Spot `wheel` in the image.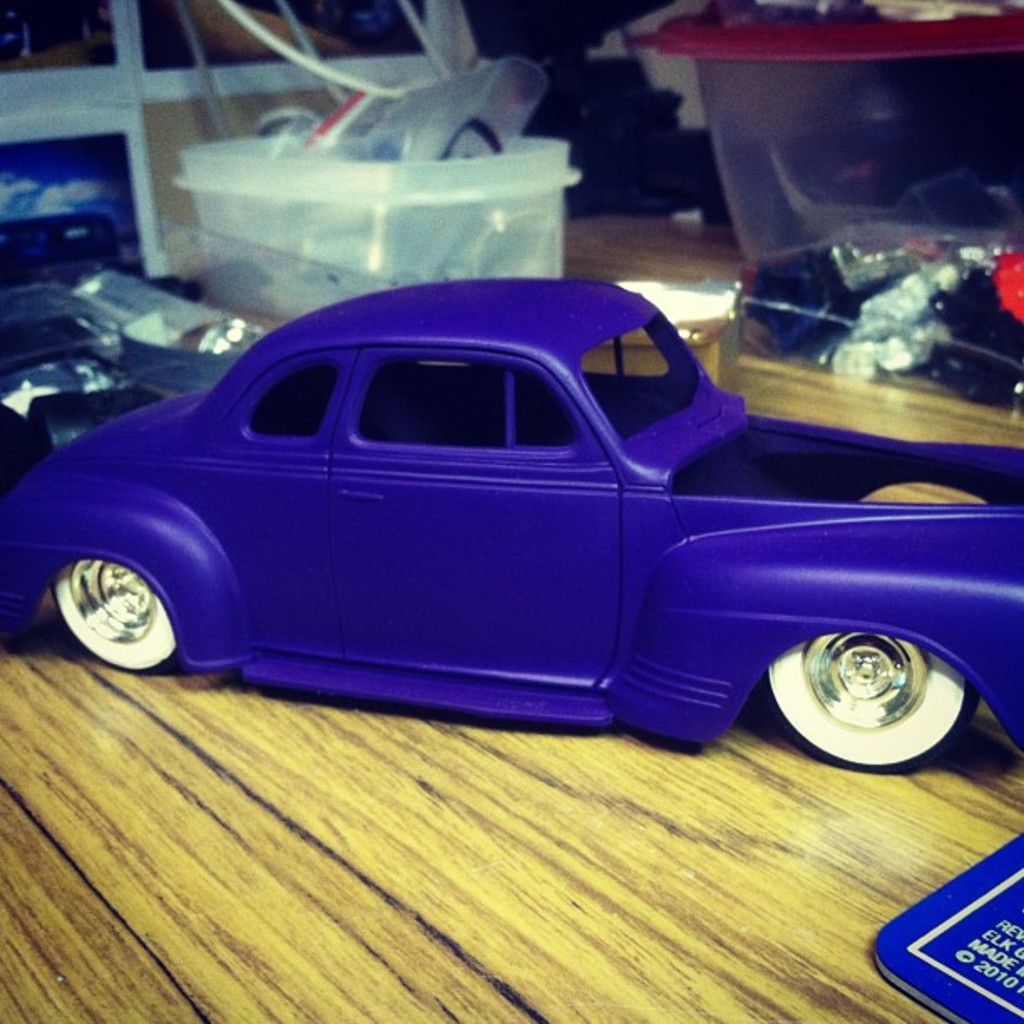
`wheel` found at <box>52,557,181,681</box>.
